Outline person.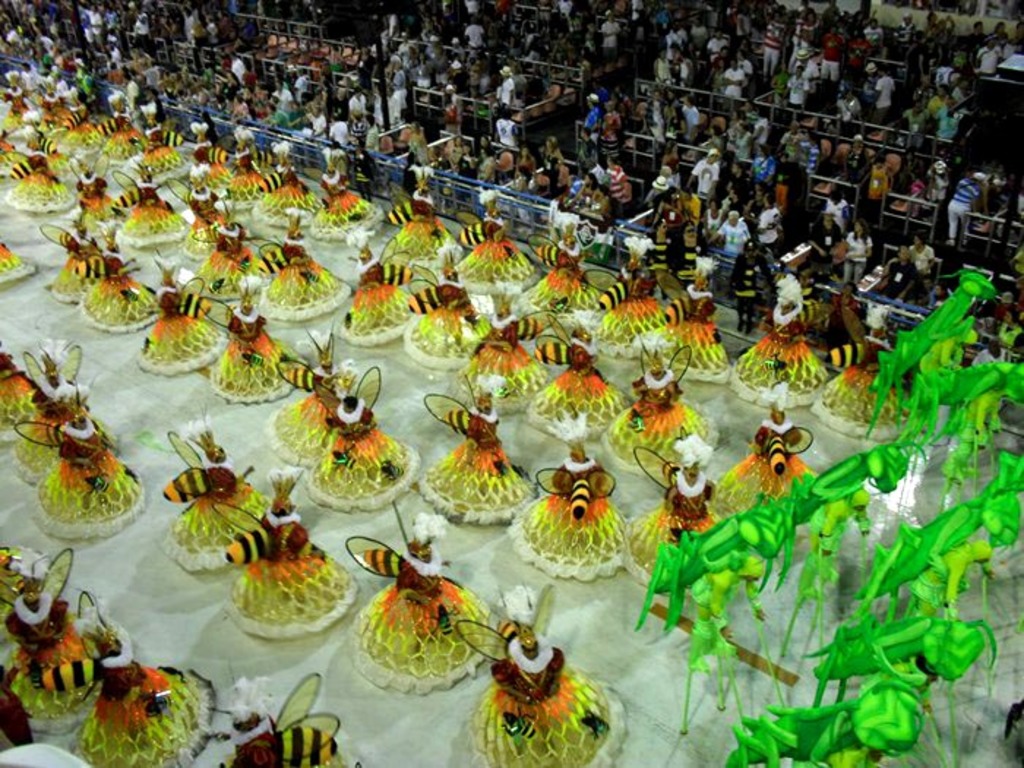
Outline: [82, 588, 218, 767].
